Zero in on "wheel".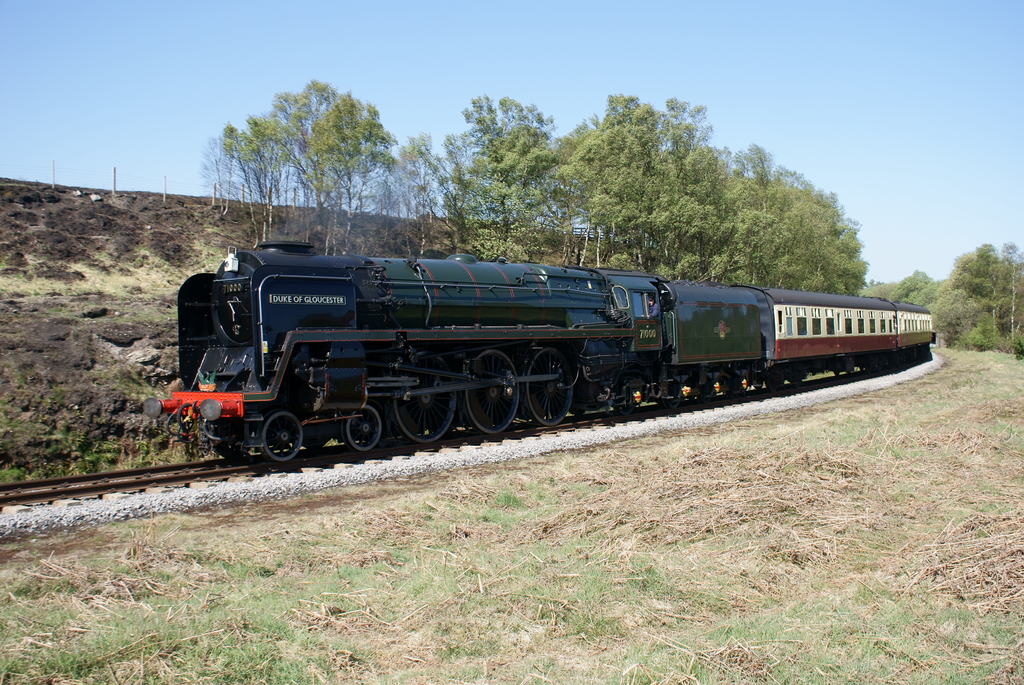
Zeroed in: rect(392, 350, 458, 445).
